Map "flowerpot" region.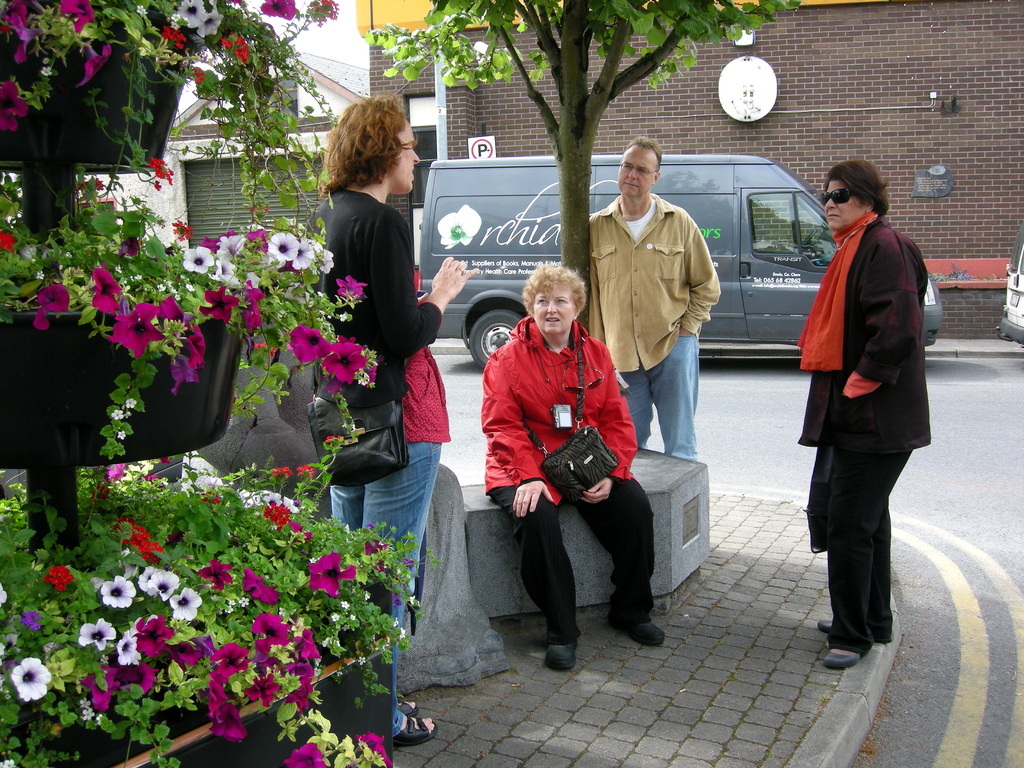
Mapped to BBox(0, 544, 390, 767).
